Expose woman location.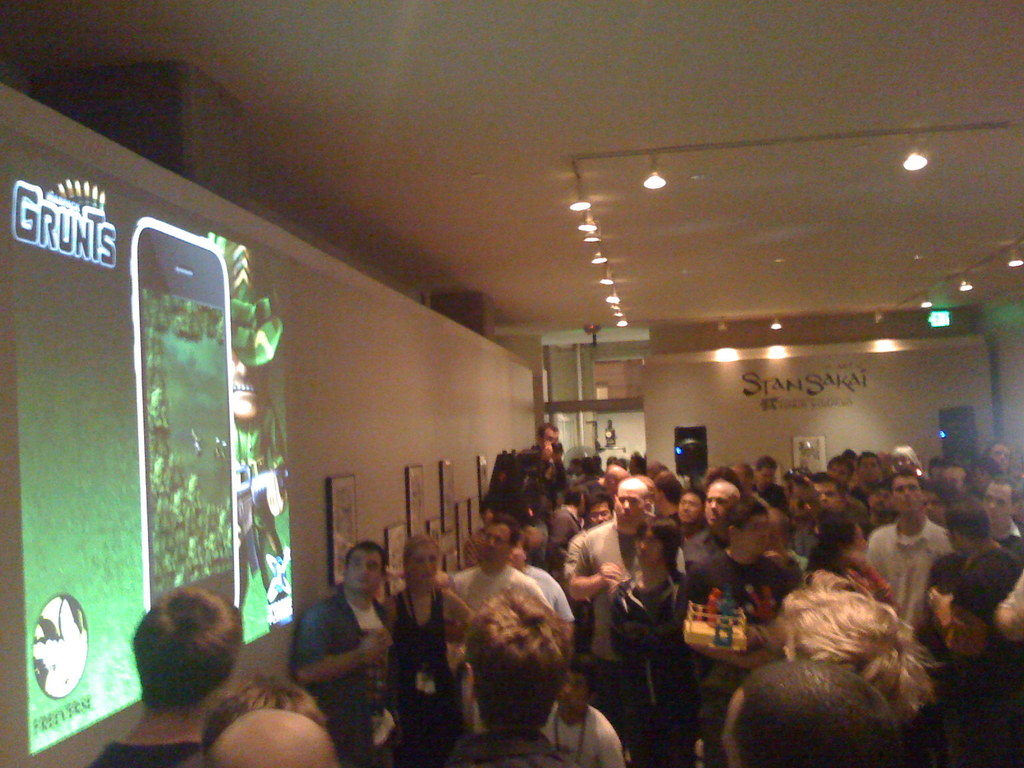
Exposed at bbox=(385, 526, 481, 763).
